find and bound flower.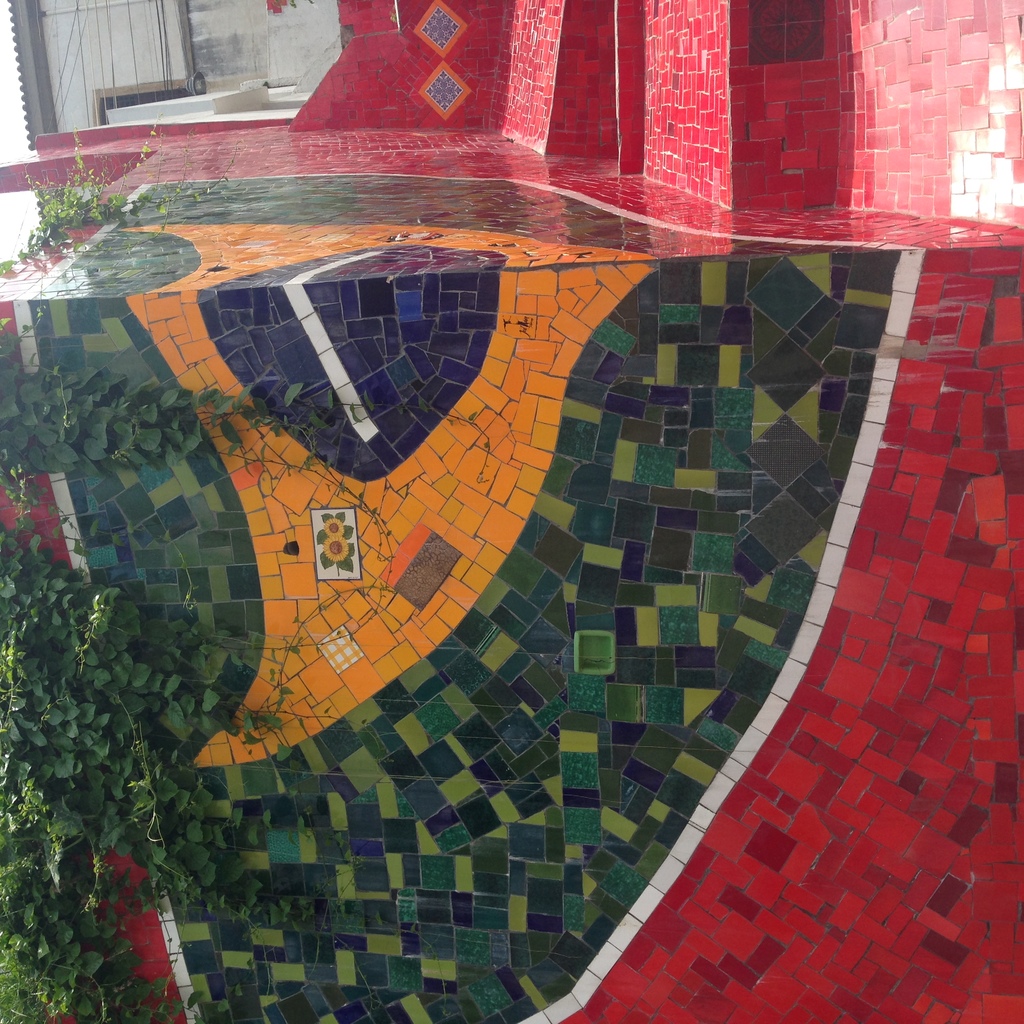
Bound: l=319, t=536, r=350, b=569.
